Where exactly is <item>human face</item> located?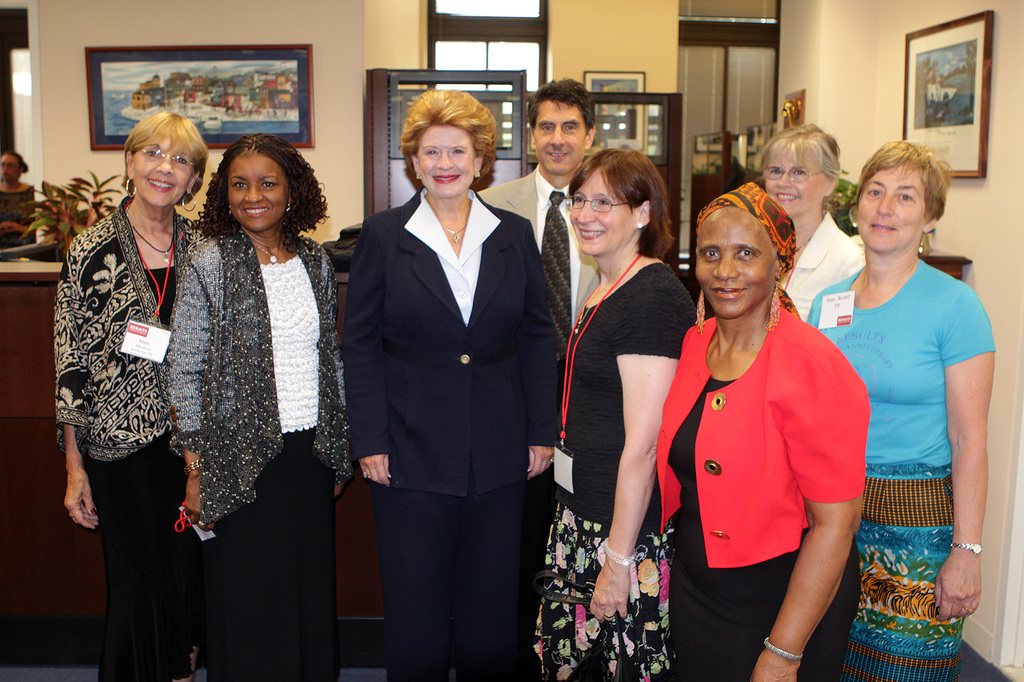
Its bounding box is 856:165:924:253.
